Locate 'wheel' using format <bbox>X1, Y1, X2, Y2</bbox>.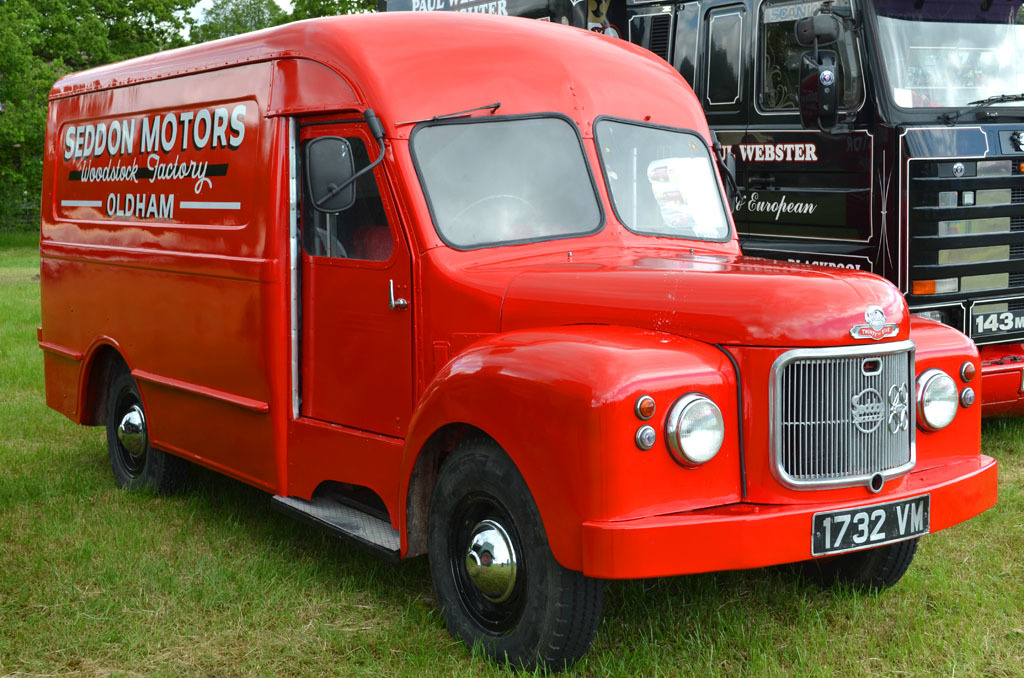
<bbox>794, 531, 919, 601</bbox>.
